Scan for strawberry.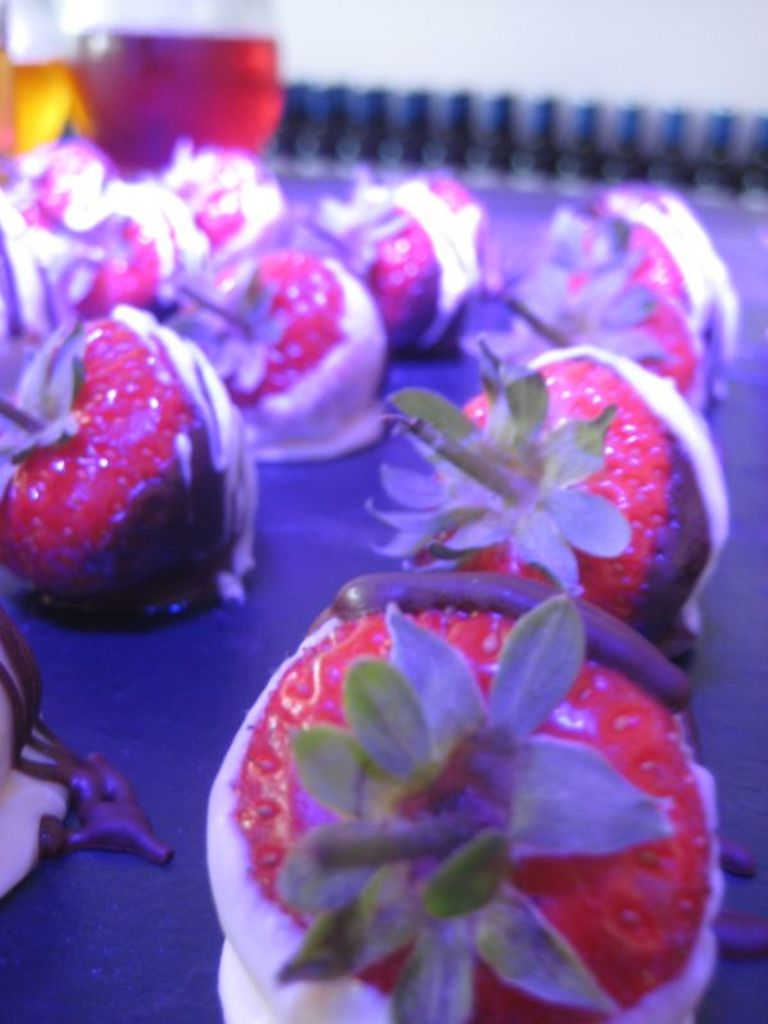
Scan result: pyautogui.locateOnScreen(490, 248, 722, 422).
